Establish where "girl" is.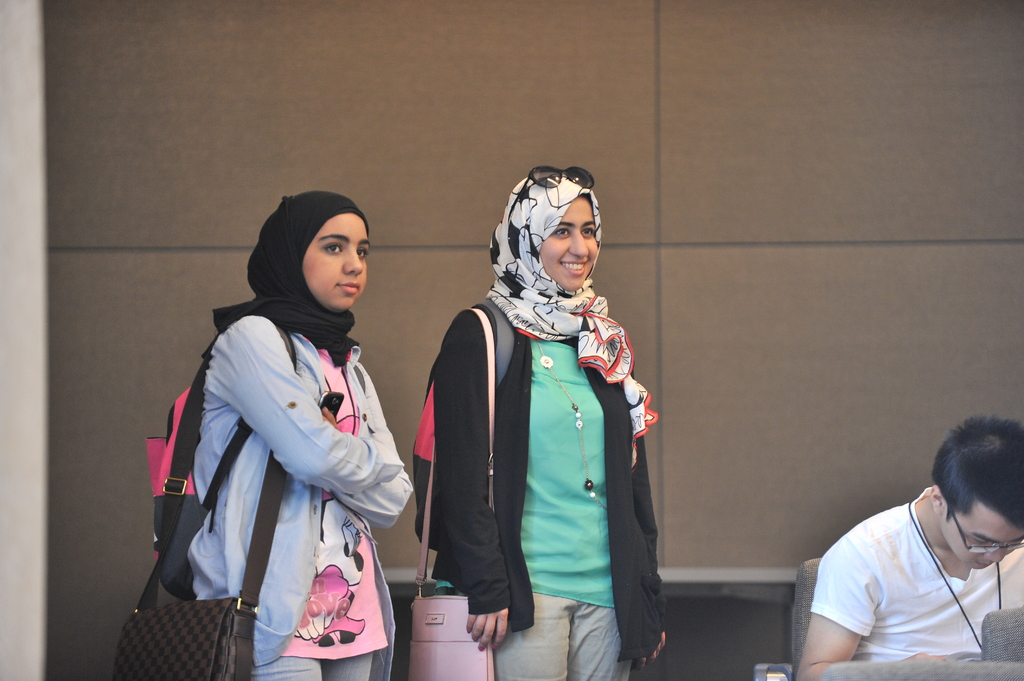
Established at bbox=(164, 184, 422, 680).
